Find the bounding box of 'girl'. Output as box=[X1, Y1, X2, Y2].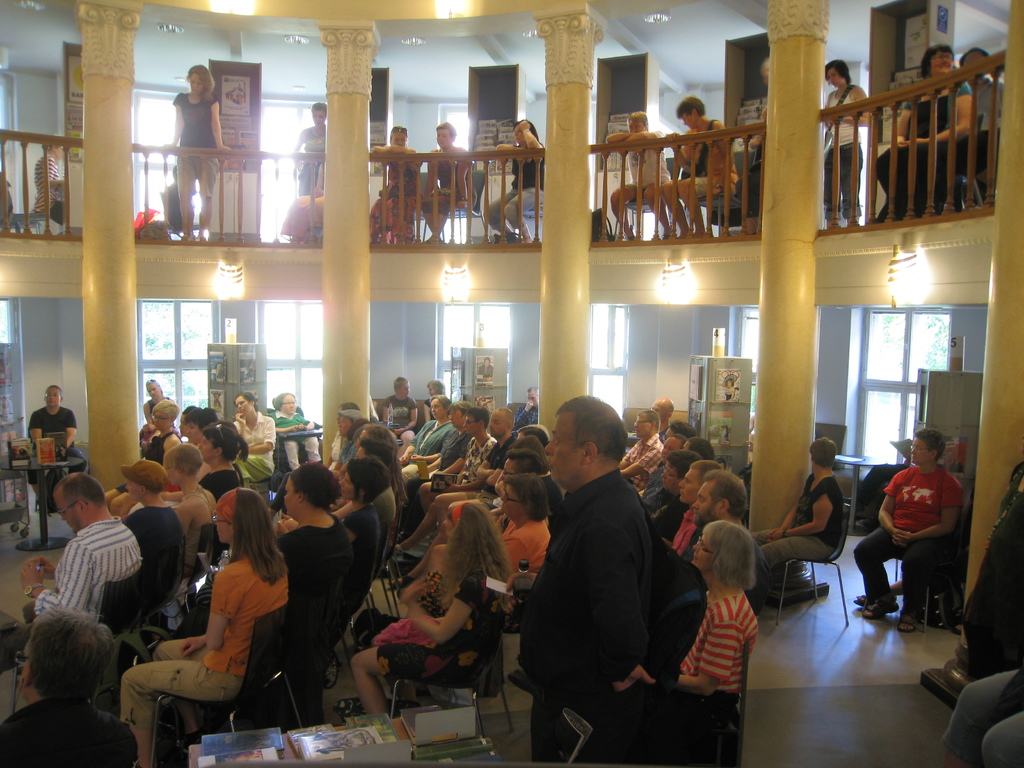
box=[687, 520, 757, 679].
